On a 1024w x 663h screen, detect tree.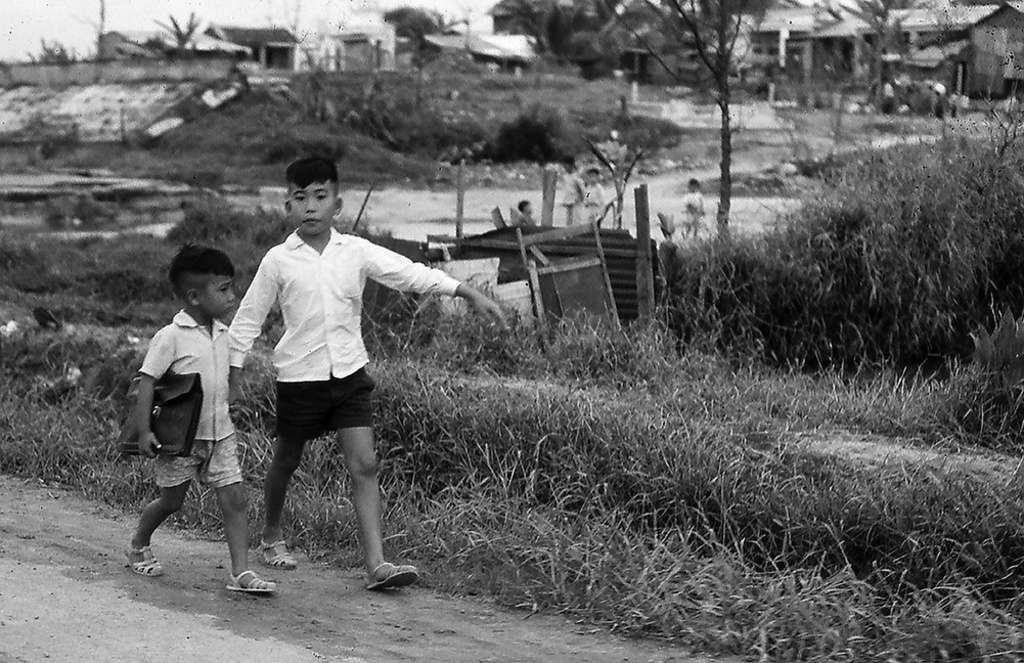
region(382, 3, 463, 61).
